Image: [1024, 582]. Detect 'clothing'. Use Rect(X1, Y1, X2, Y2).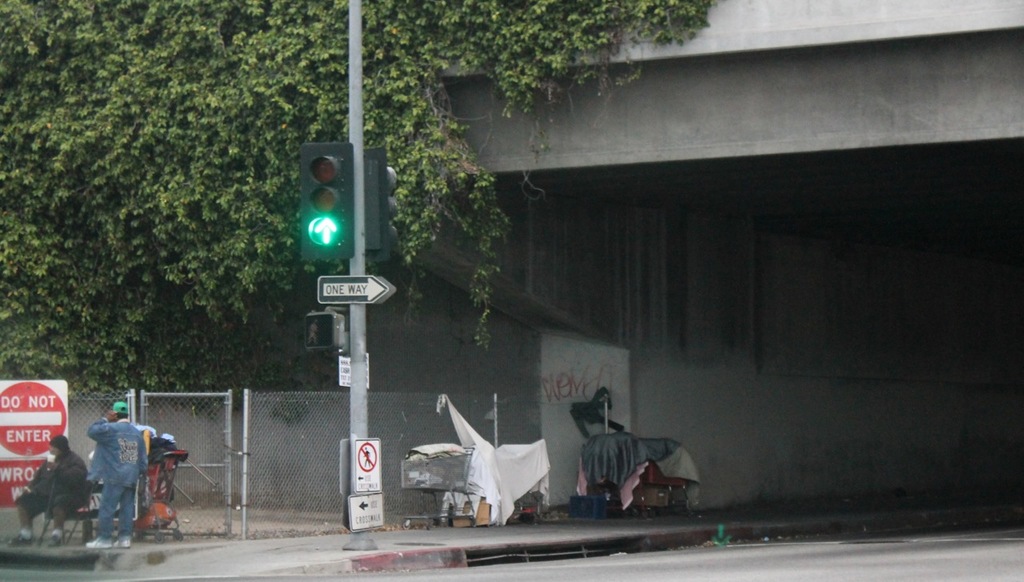
Rect(90, 423, 154, 538).
